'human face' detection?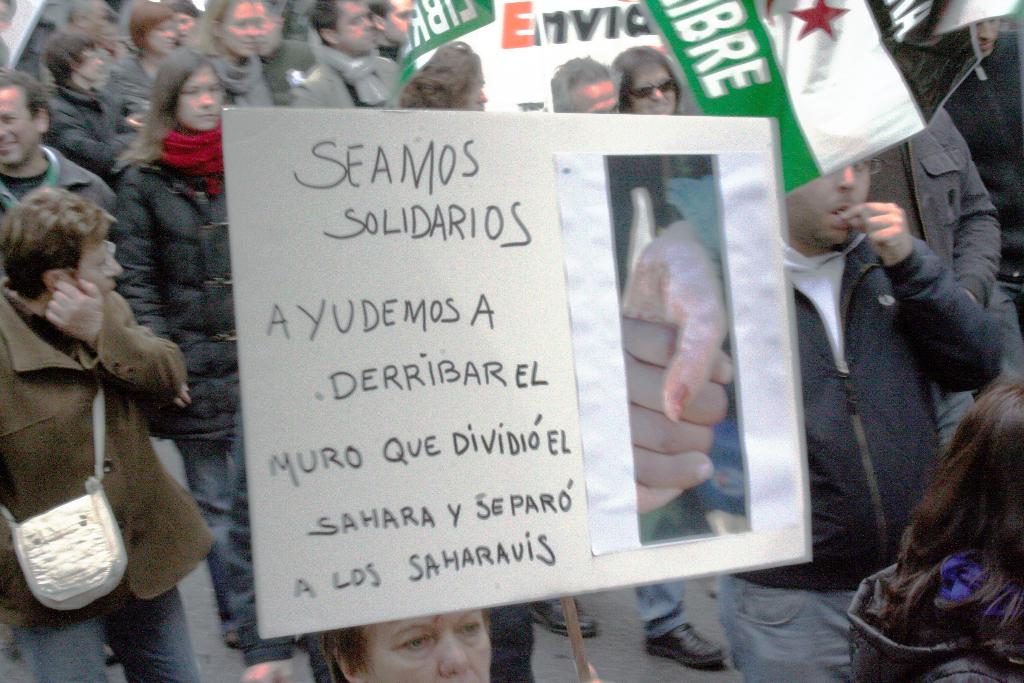
174/68/223/132
